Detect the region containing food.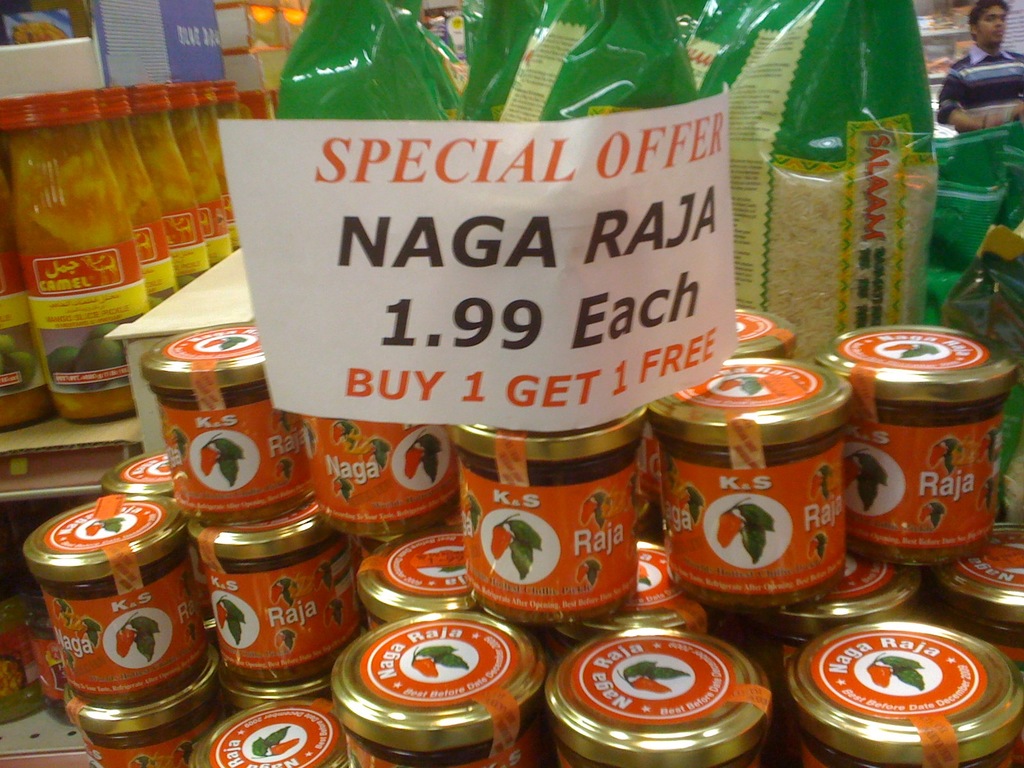
[x1=366, y1=436, x2=387, y2=468].
